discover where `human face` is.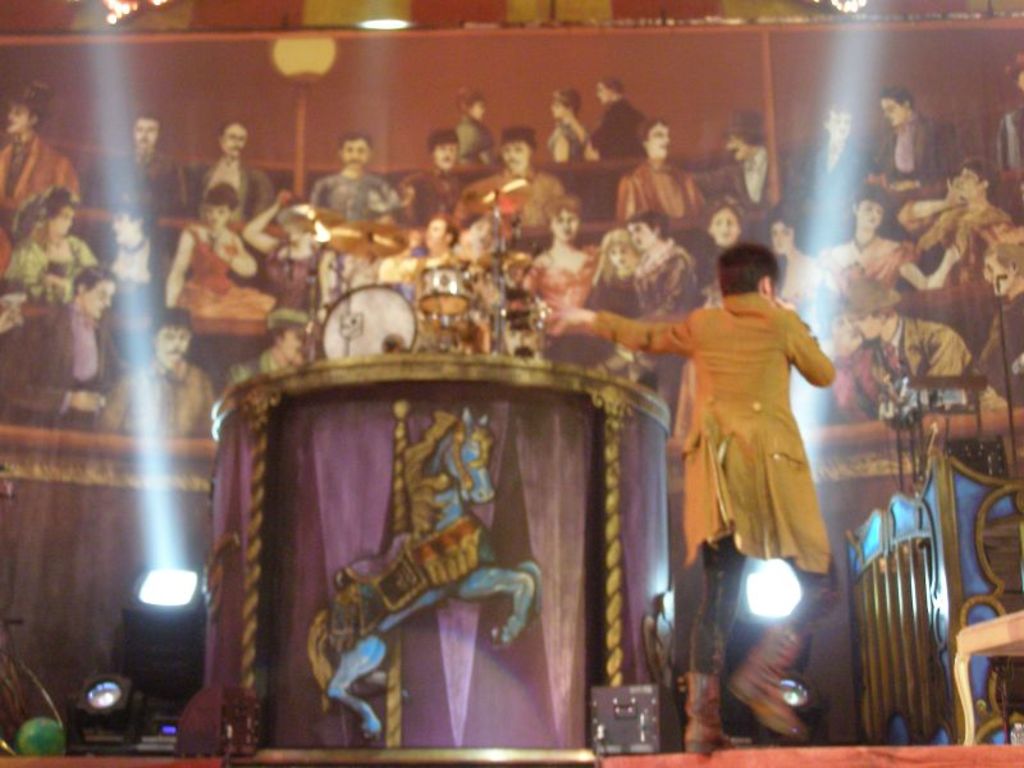
Discovered at [343,140,365,169].
